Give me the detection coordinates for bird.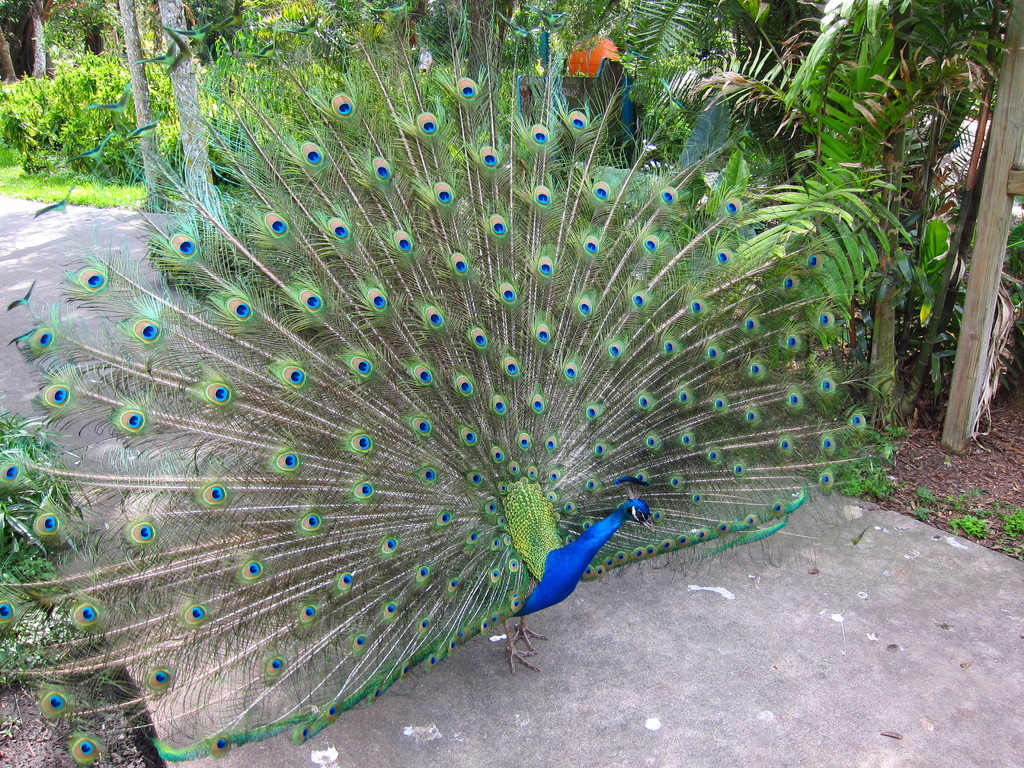
0:1:900:767.
